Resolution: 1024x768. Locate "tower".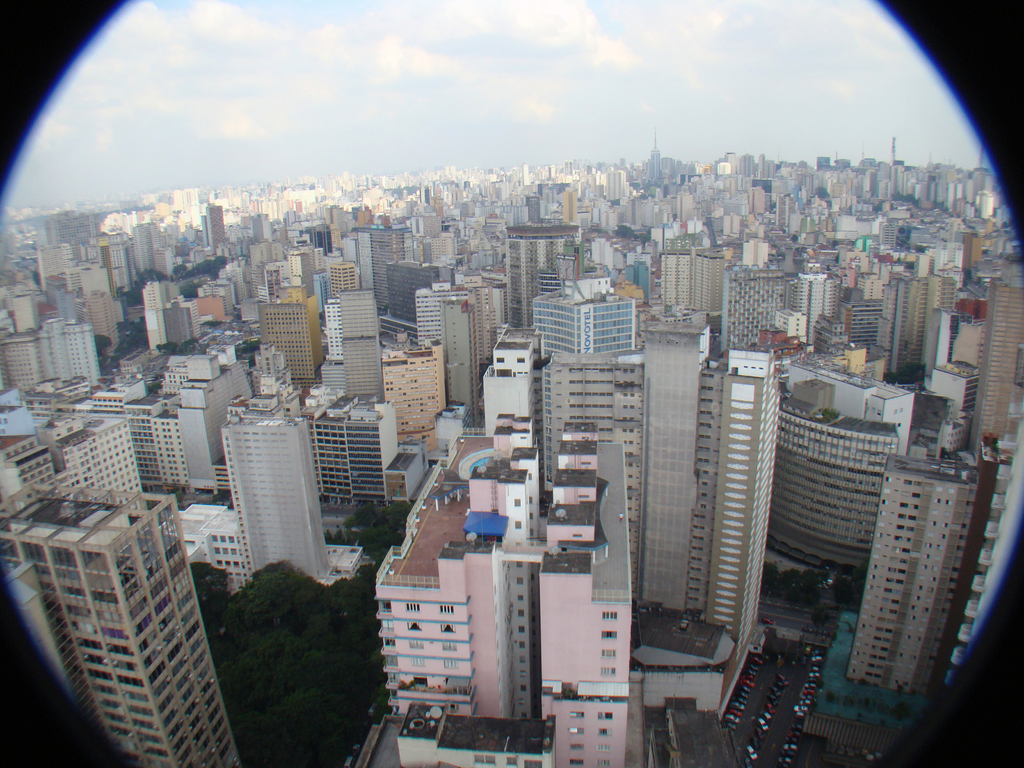
935, 461, 979, 695.
